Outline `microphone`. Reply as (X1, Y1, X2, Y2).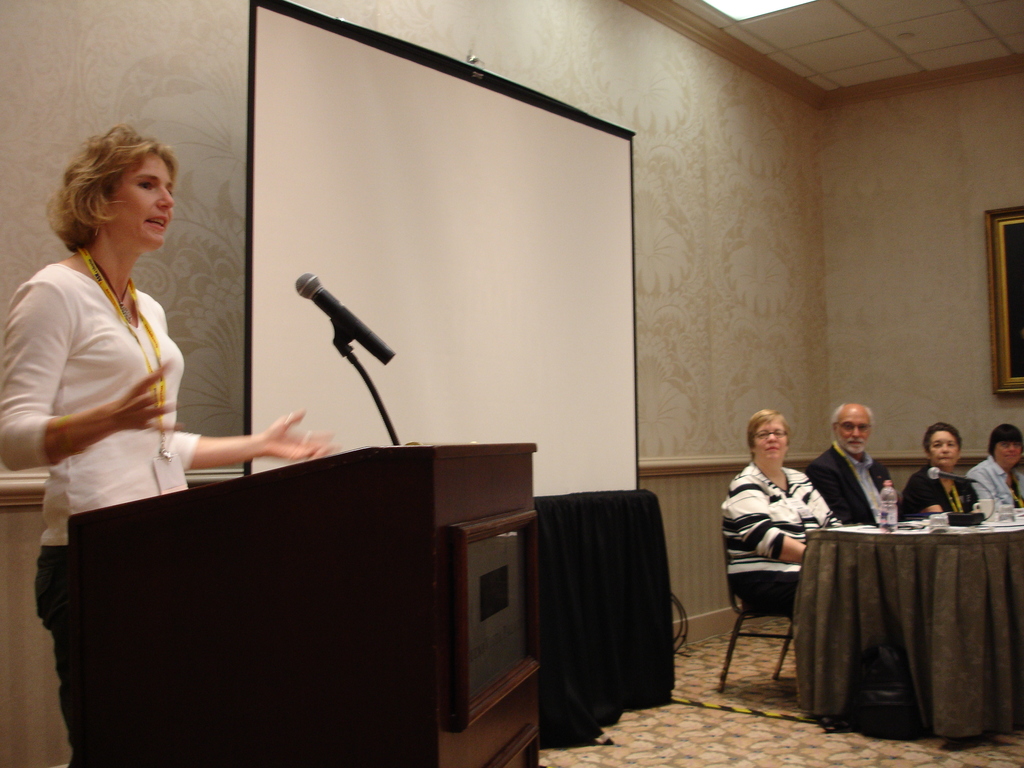
(916, 462, 985, 488).
